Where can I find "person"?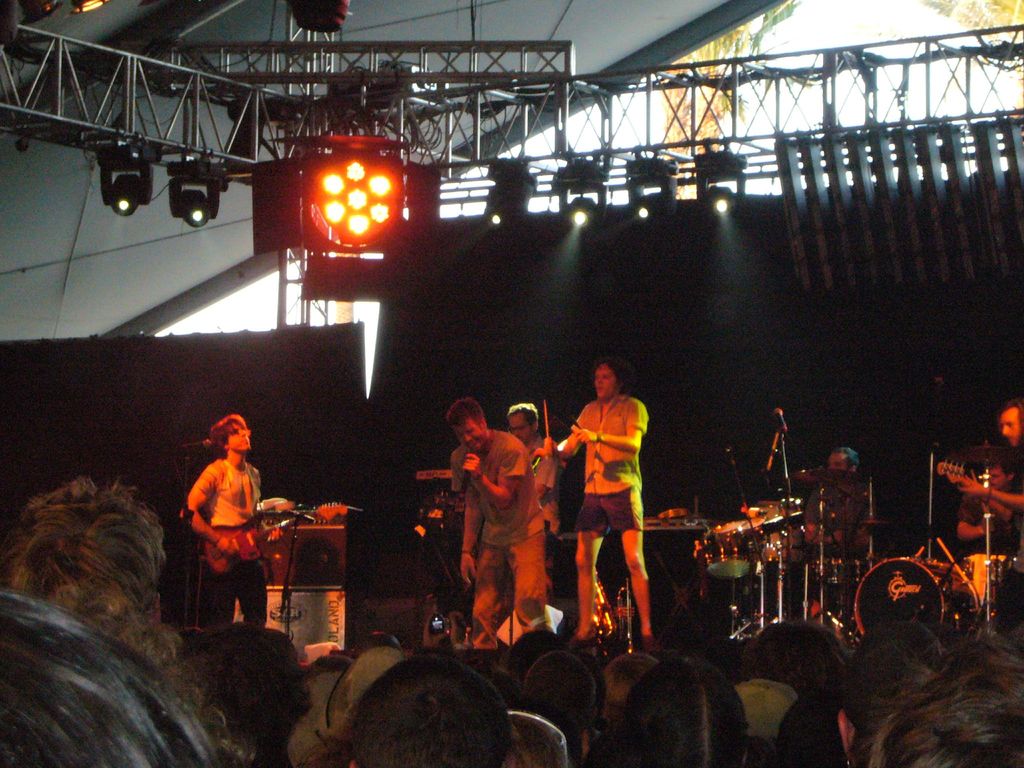
You can find it at 177/413/300/627.
